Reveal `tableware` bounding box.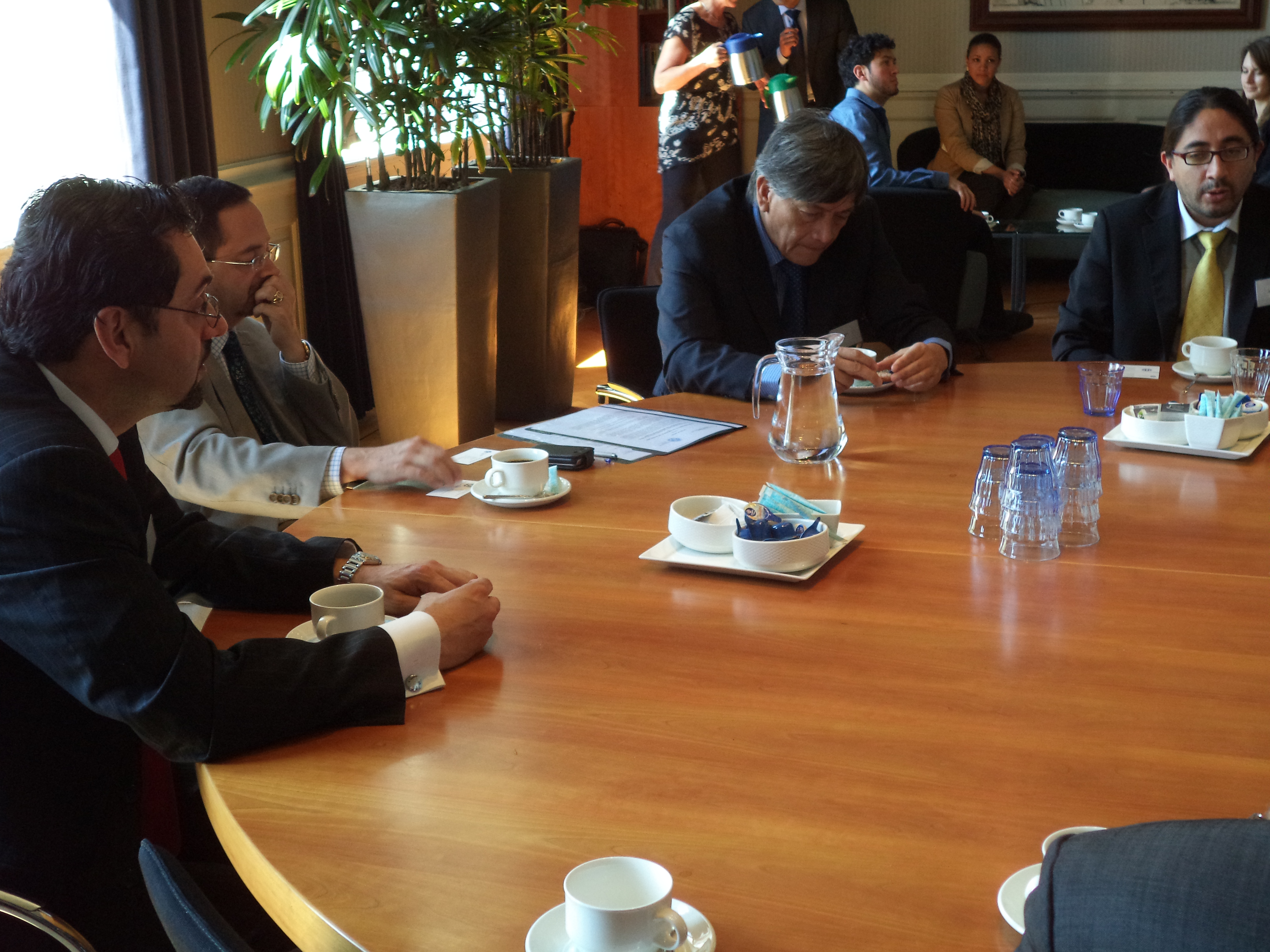
Revealed: select_region(340, 96, 350, 110).
